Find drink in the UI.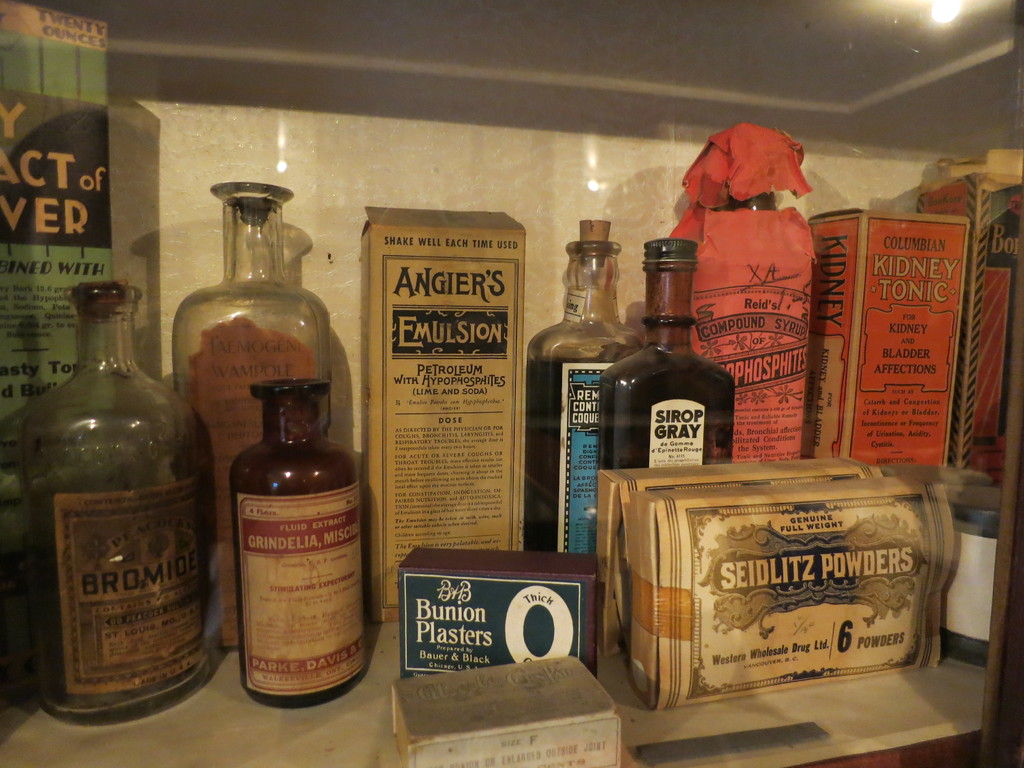
UI element at [left=525, top=214, right=641, bottom=551].
